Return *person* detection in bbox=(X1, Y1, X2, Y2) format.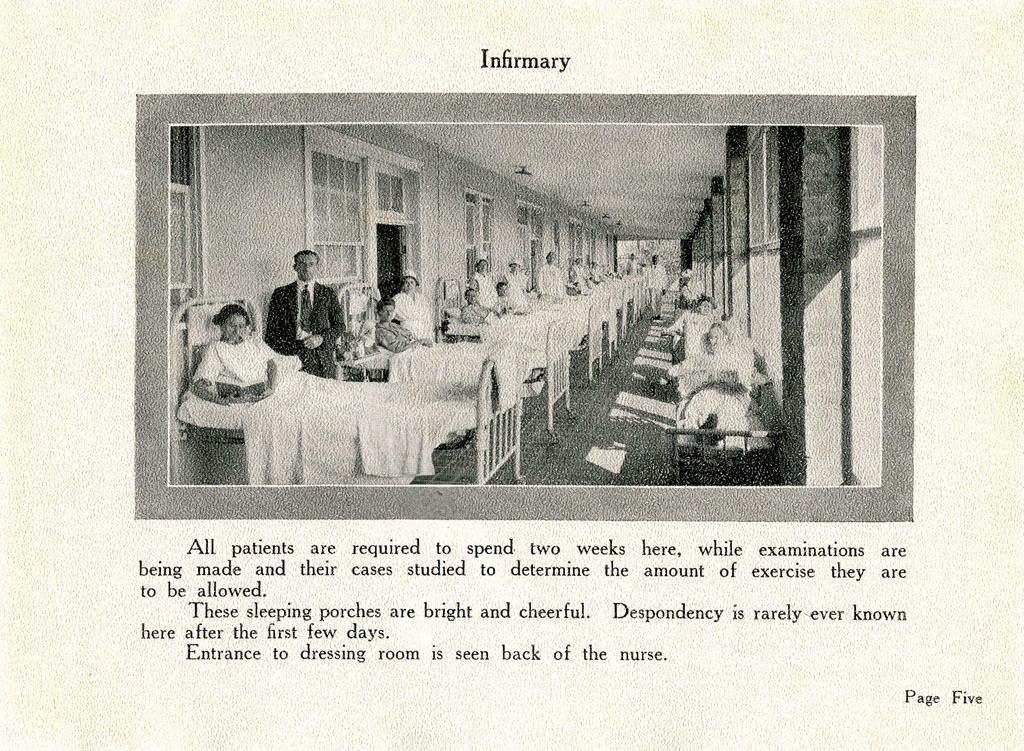
bbox=(266, 245, 331, 379).
